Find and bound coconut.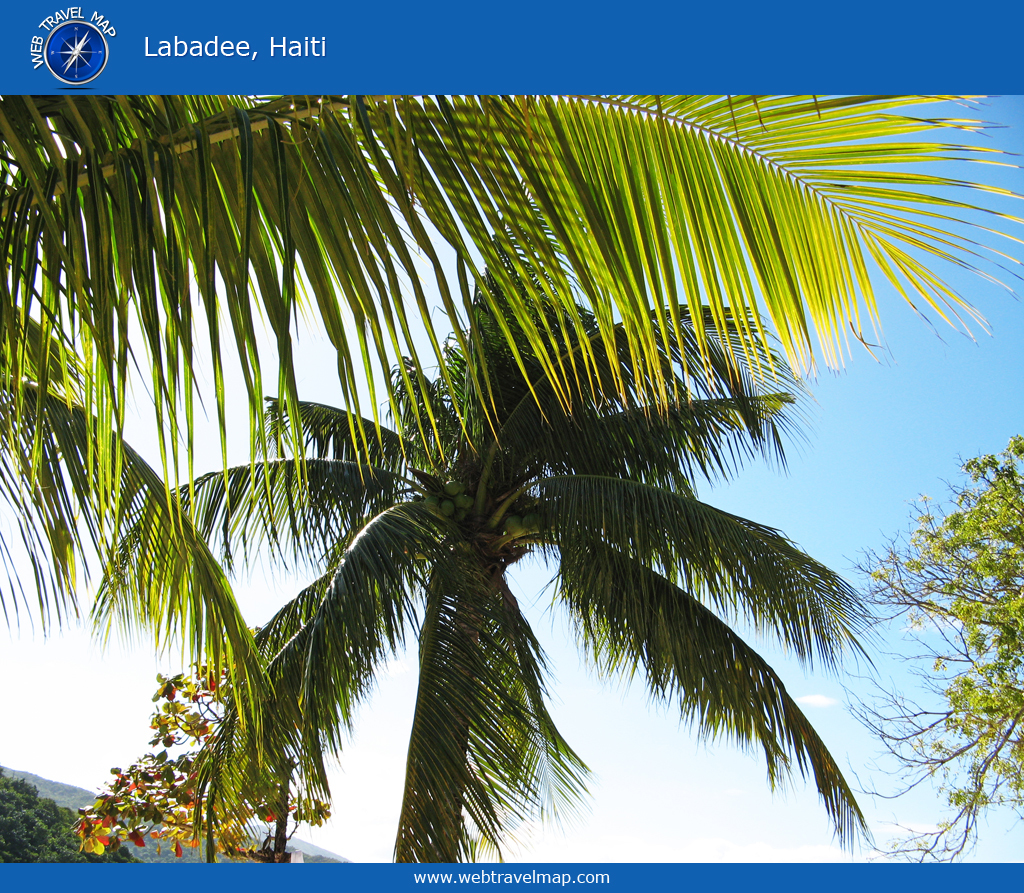
Bound: bbox(499, 514, 524, 539).
